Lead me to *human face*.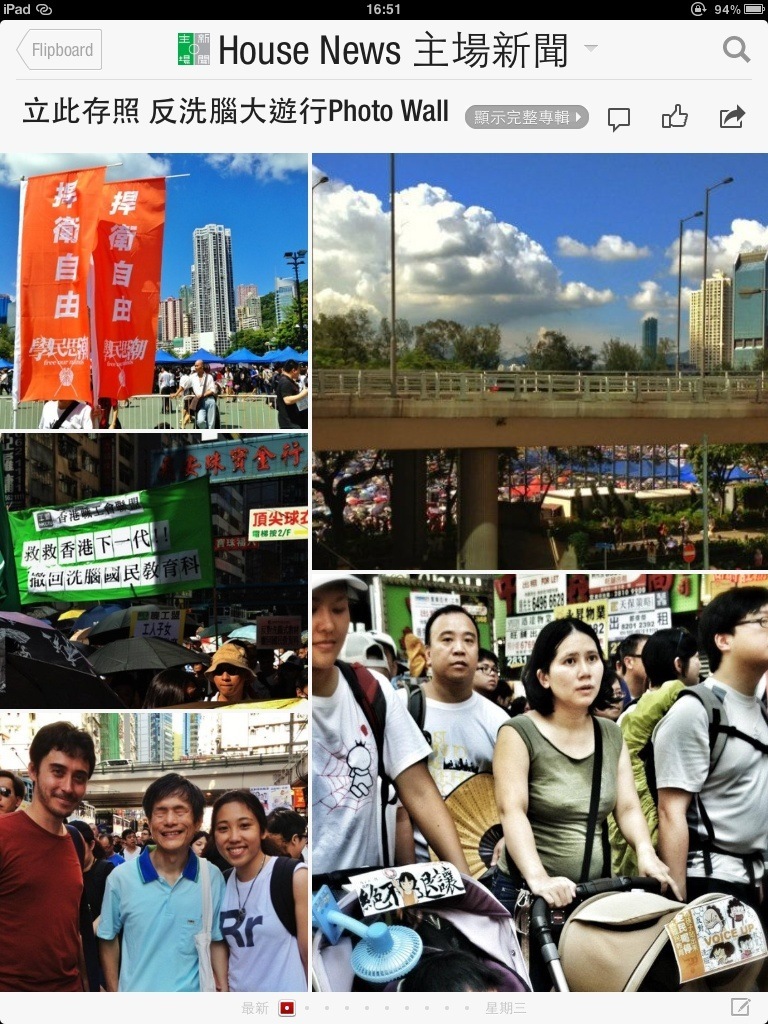
Lead to <region>685, 648, 701, 684</region>.
